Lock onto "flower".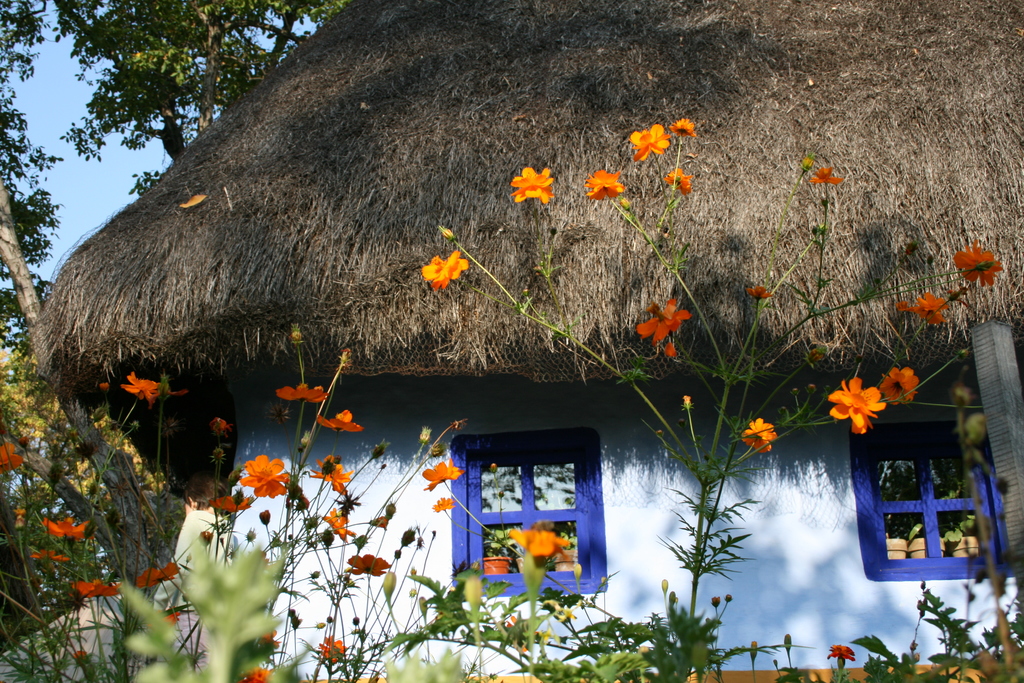
Locked: (x1=509, y1=528, x2=572, y2=567).
